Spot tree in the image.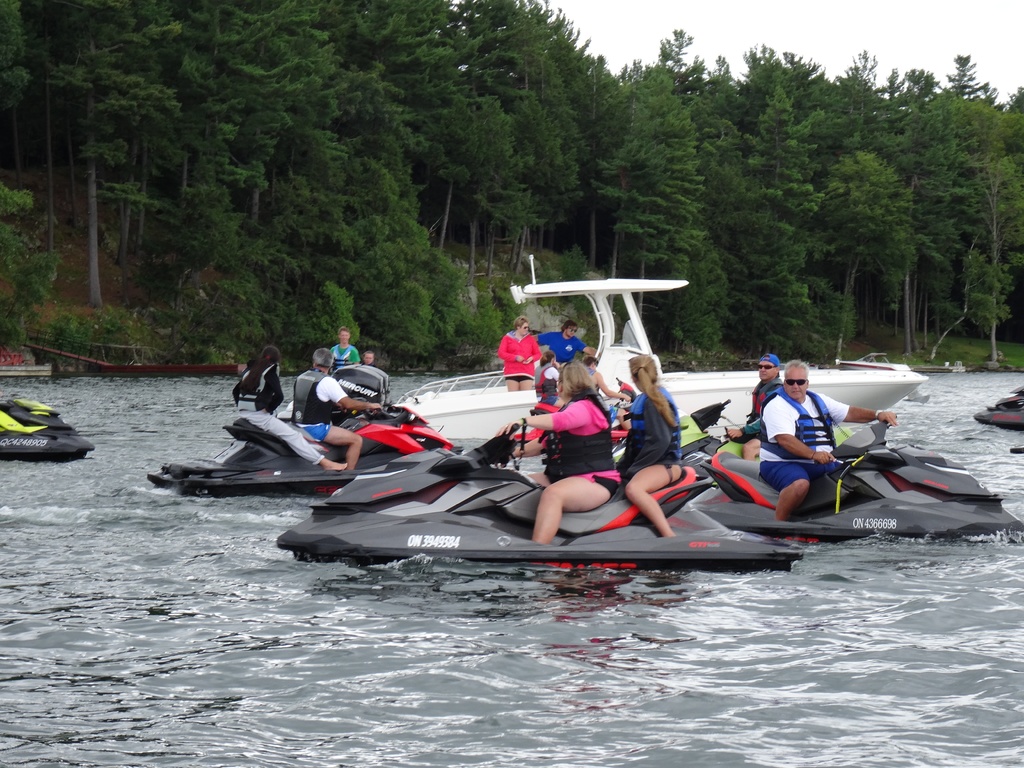
tree found at crop(108, 0, 214, 274).
